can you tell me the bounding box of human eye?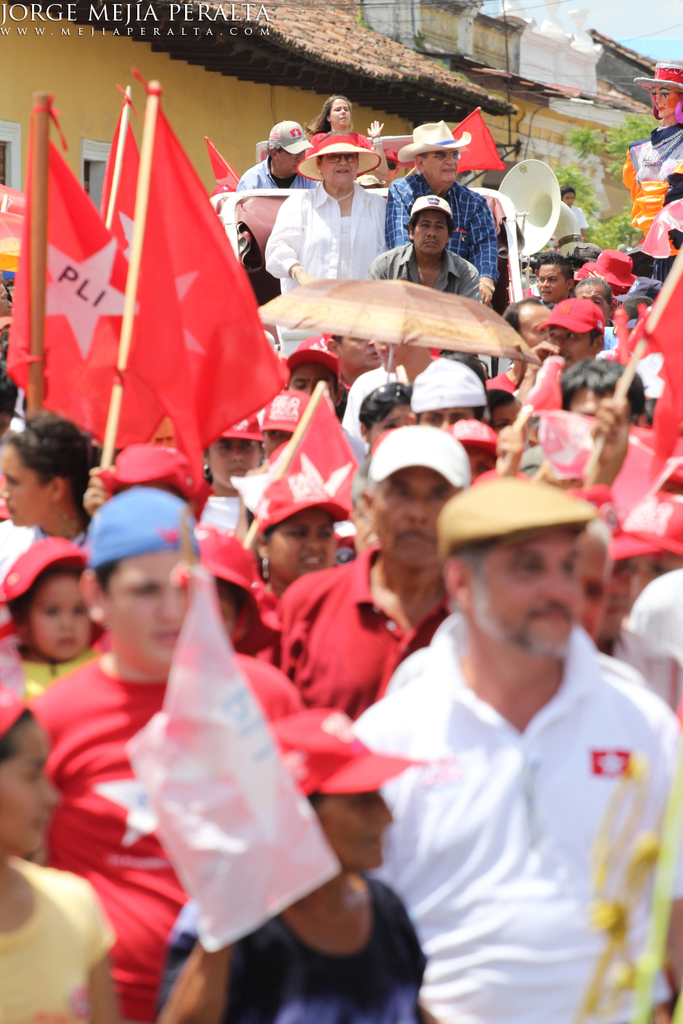
detection(506, 555, 542, 580).
